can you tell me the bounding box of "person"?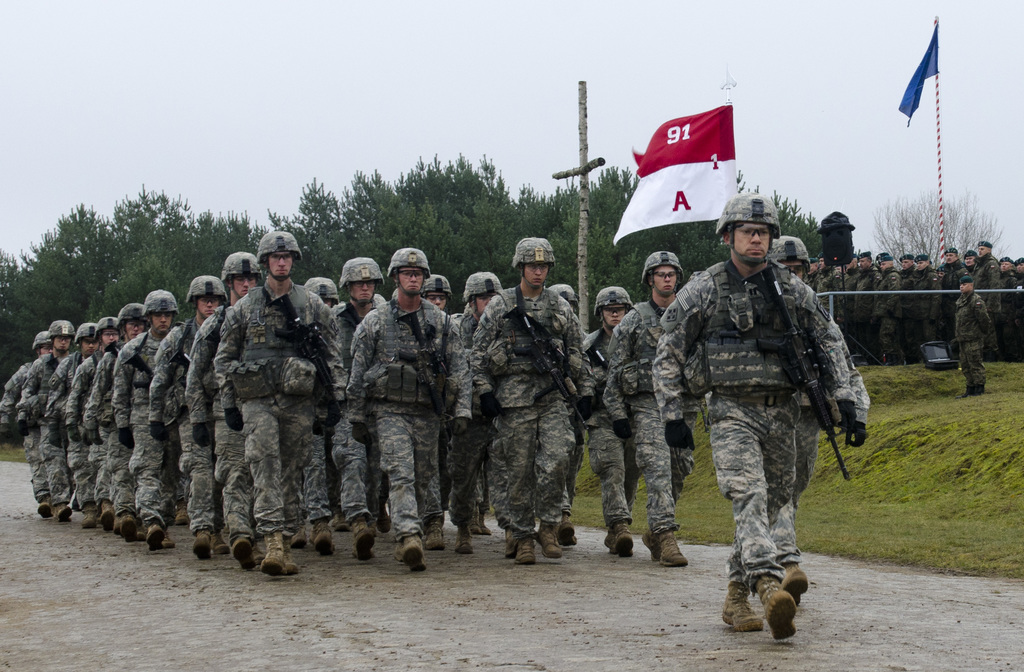
(x1=470, y1=234, x2=582, y2=565).
